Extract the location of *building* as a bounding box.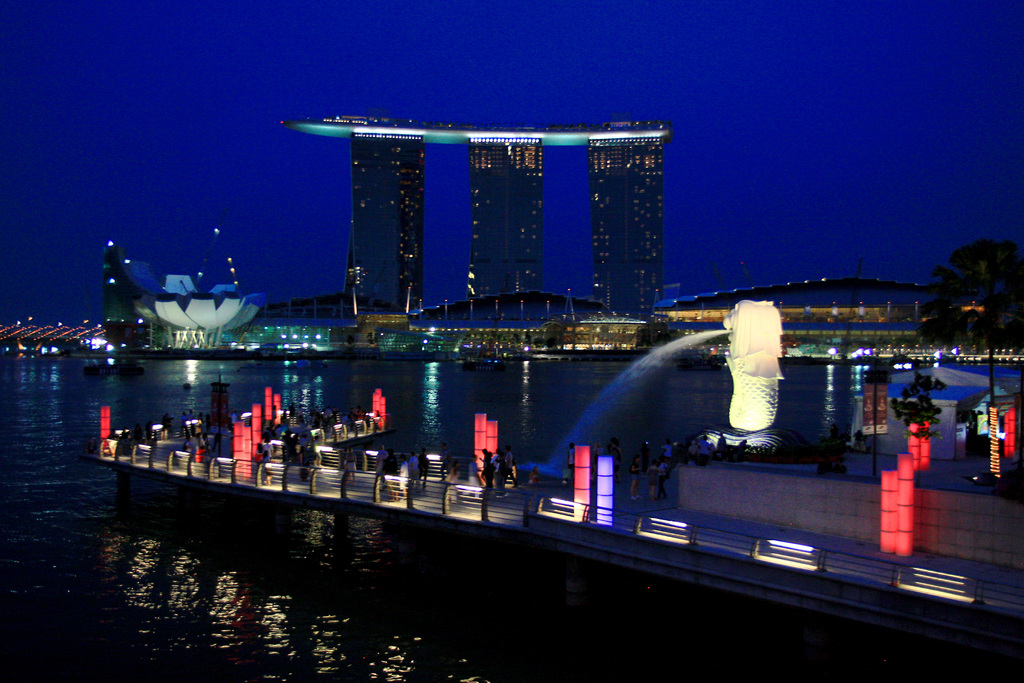
bbox=[283, 117, 668, 310].
